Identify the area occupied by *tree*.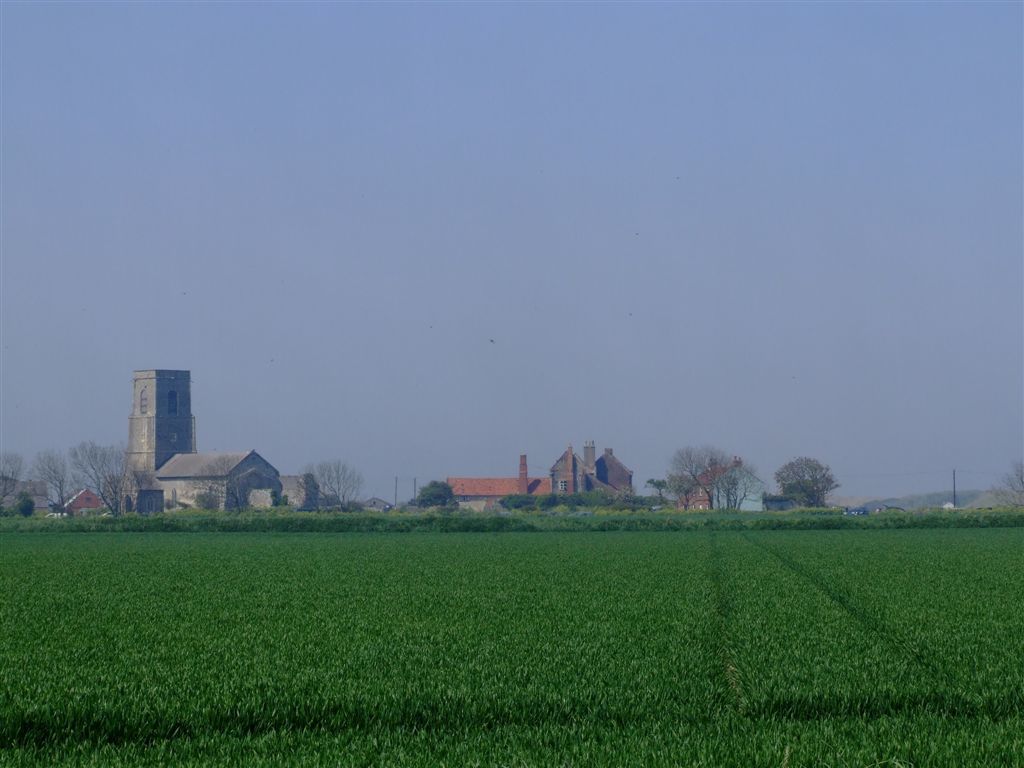
Area: locate(774, 453, 842, 509).
